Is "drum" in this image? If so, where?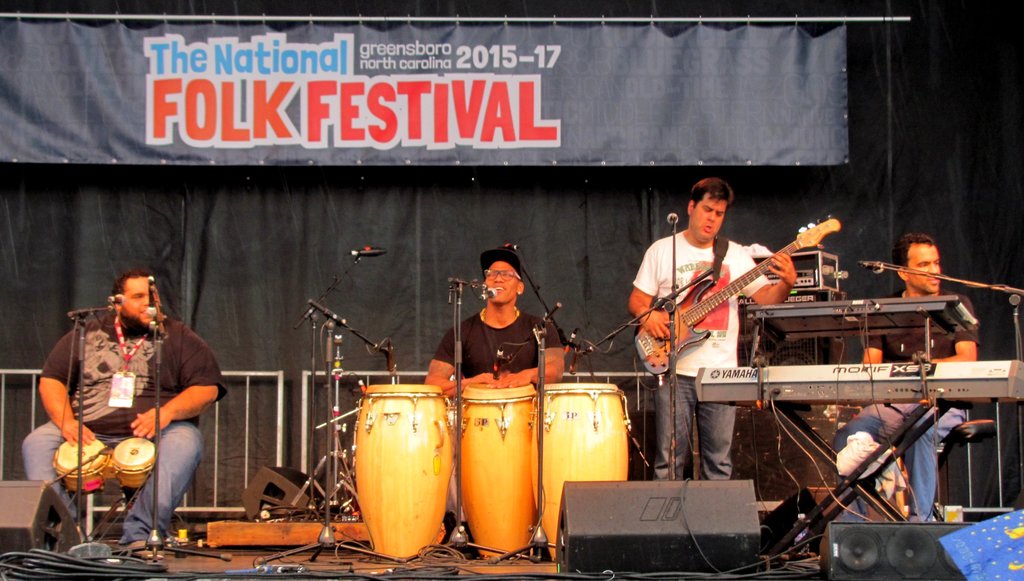
Yes, at left=542, top=382, right=631, bottom=561.
